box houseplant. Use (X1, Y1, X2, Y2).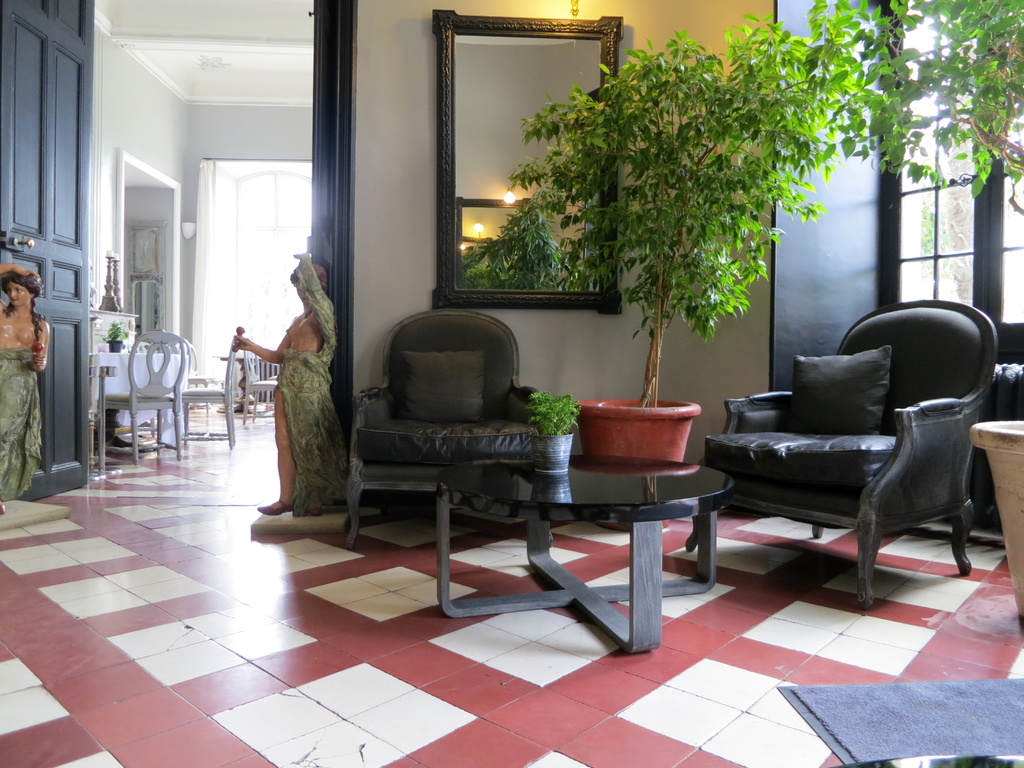
(476, 12, 867, 531).
